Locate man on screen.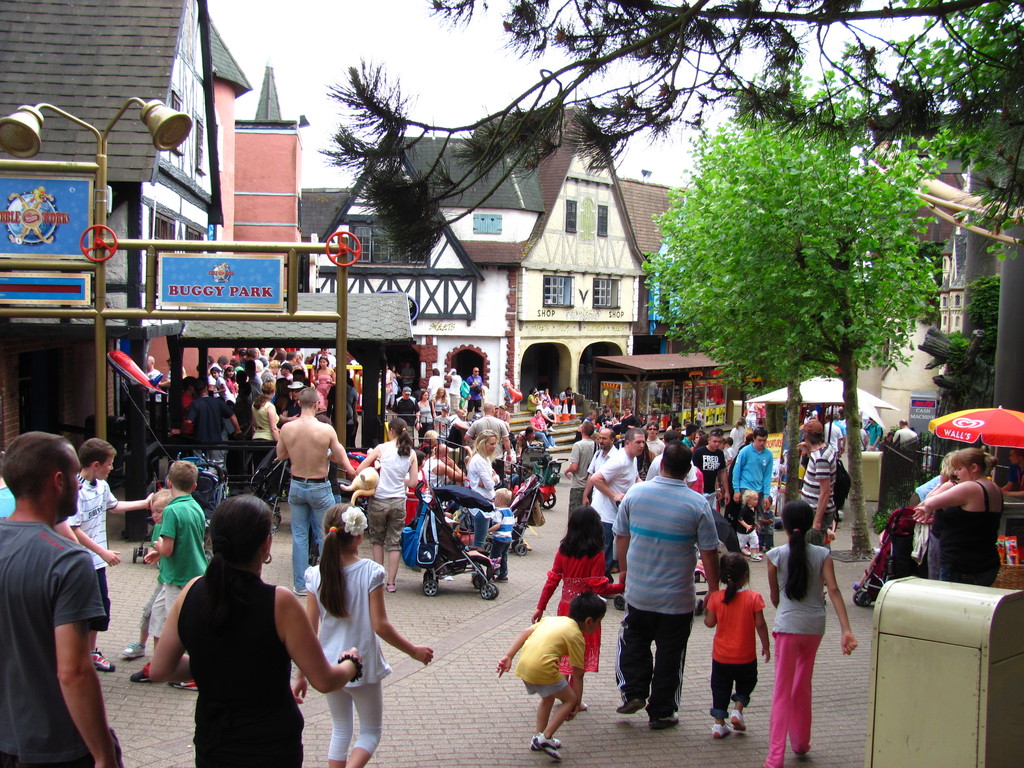
On screen at 729,435,770,527.
